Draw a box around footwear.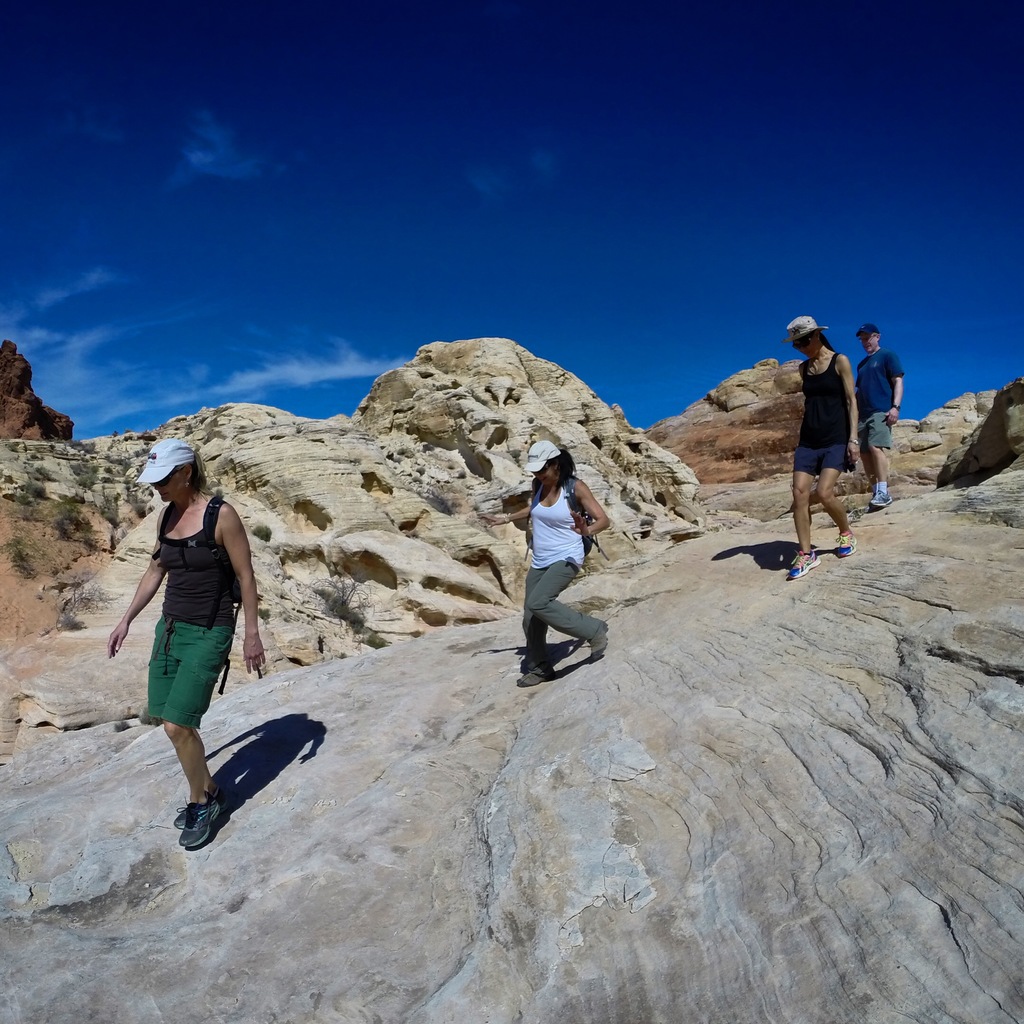
{"x1": 582, "y1": 621, "x2": 614, "y2": 662}.
